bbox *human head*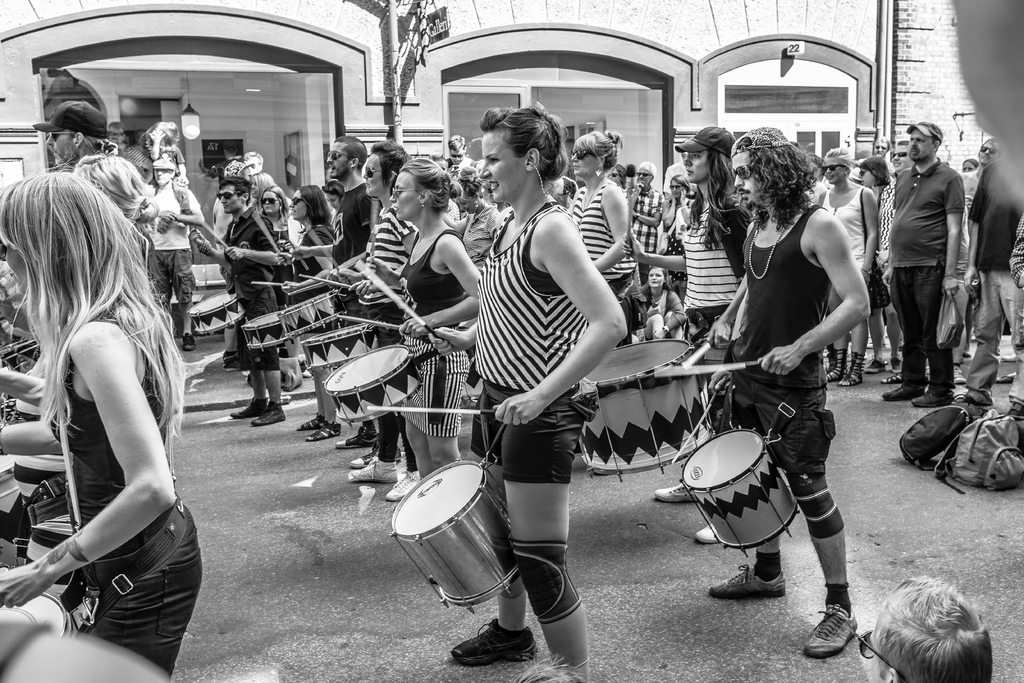
673,127,735,182
